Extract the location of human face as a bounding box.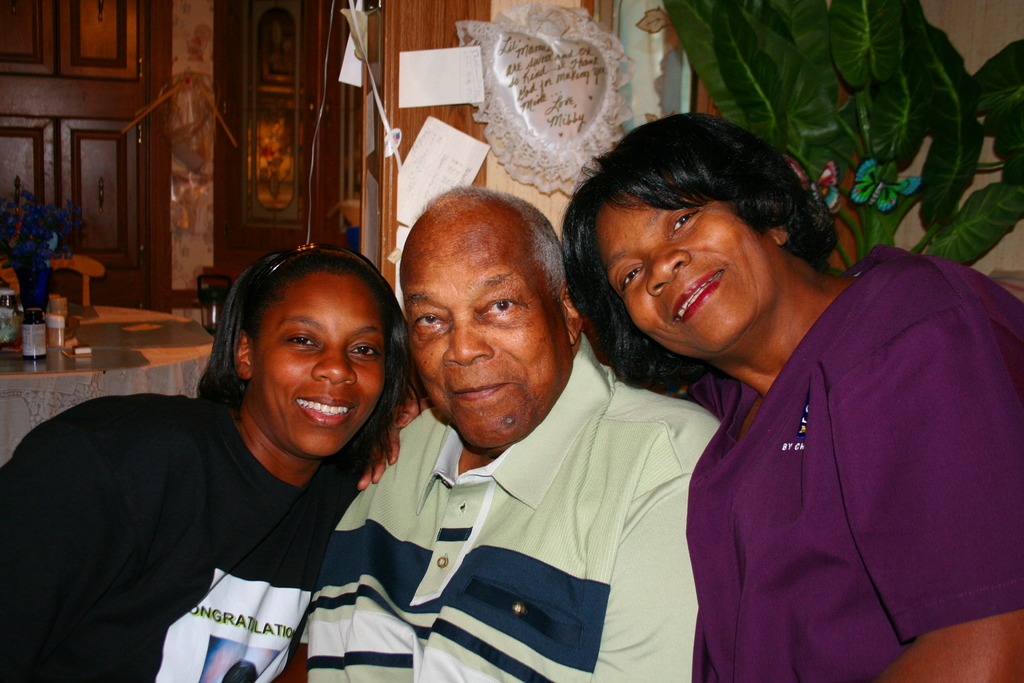
box=[413, 206, 561, 436].
